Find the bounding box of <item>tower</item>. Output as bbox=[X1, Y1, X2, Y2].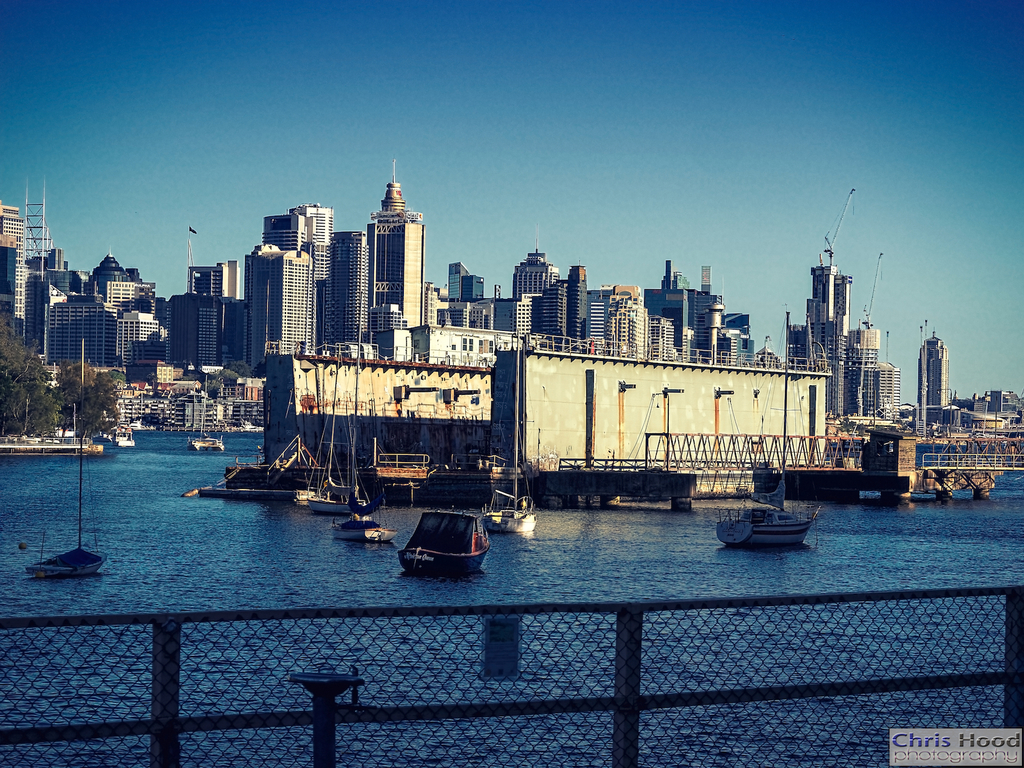
bbox=[164, 292, 225, 368].
